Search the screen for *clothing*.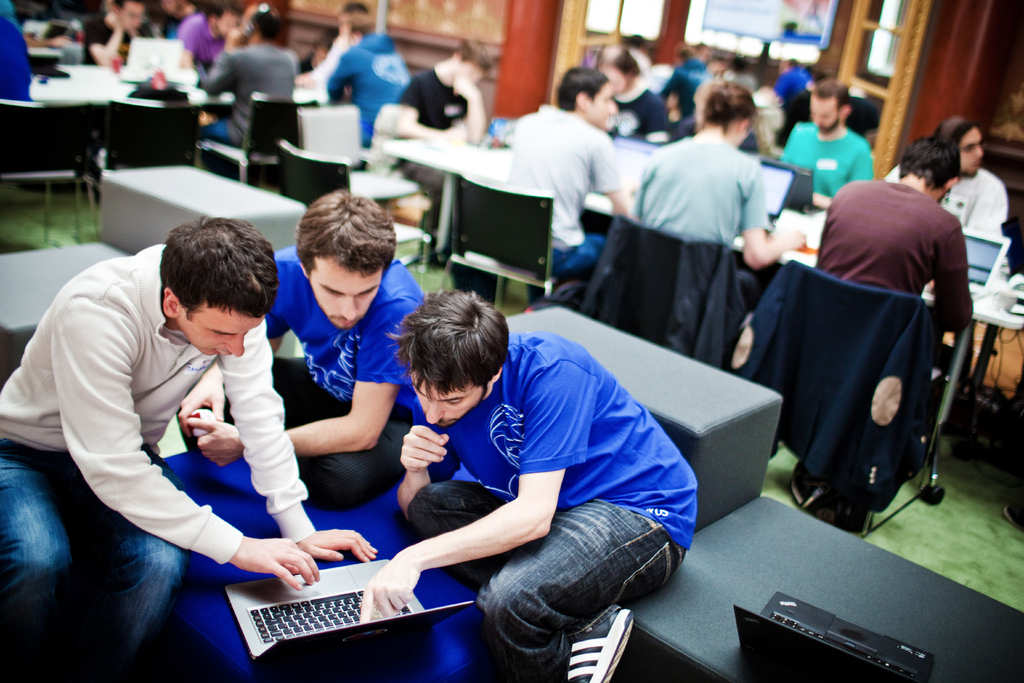
Found at select_region(92, 7, 148, 65).
